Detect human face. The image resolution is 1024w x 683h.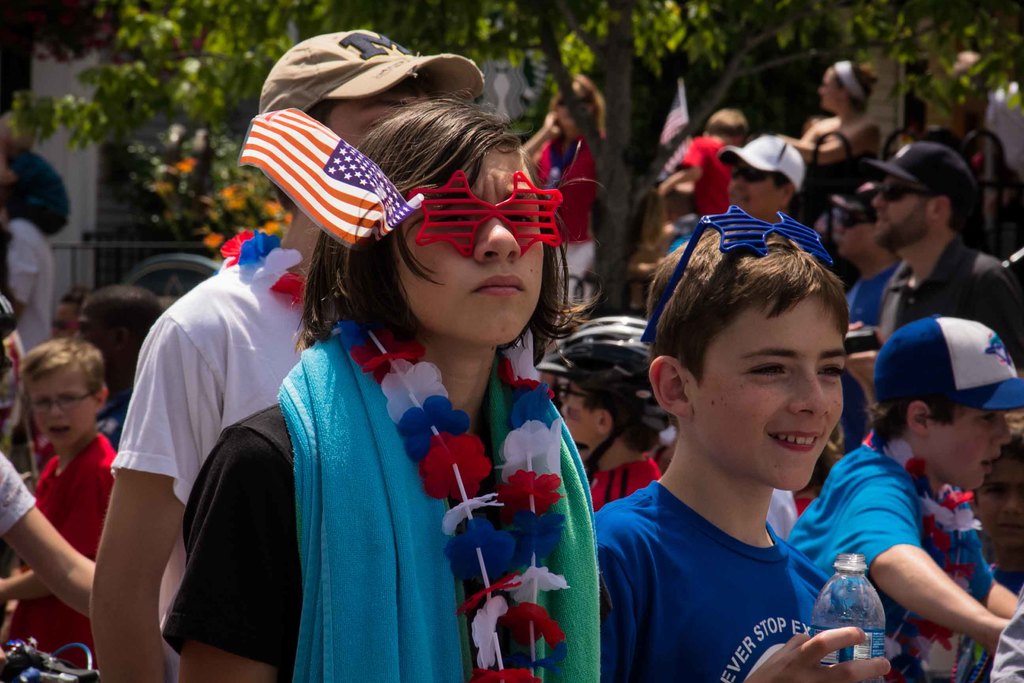
33/368/95/449.
